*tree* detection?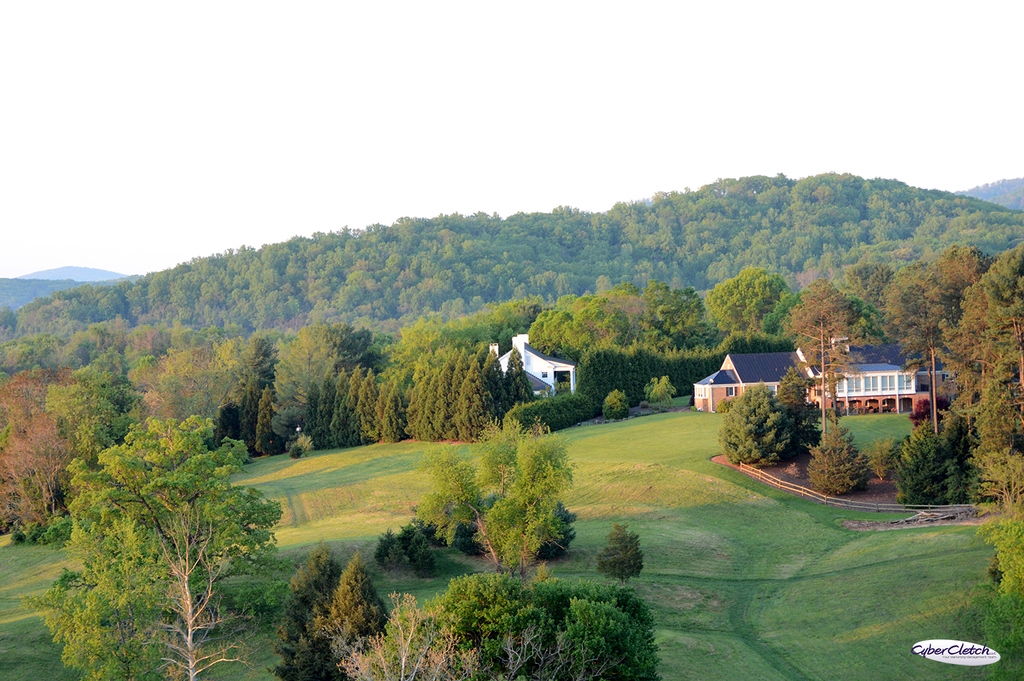
<box>330,366,369,460</box>
